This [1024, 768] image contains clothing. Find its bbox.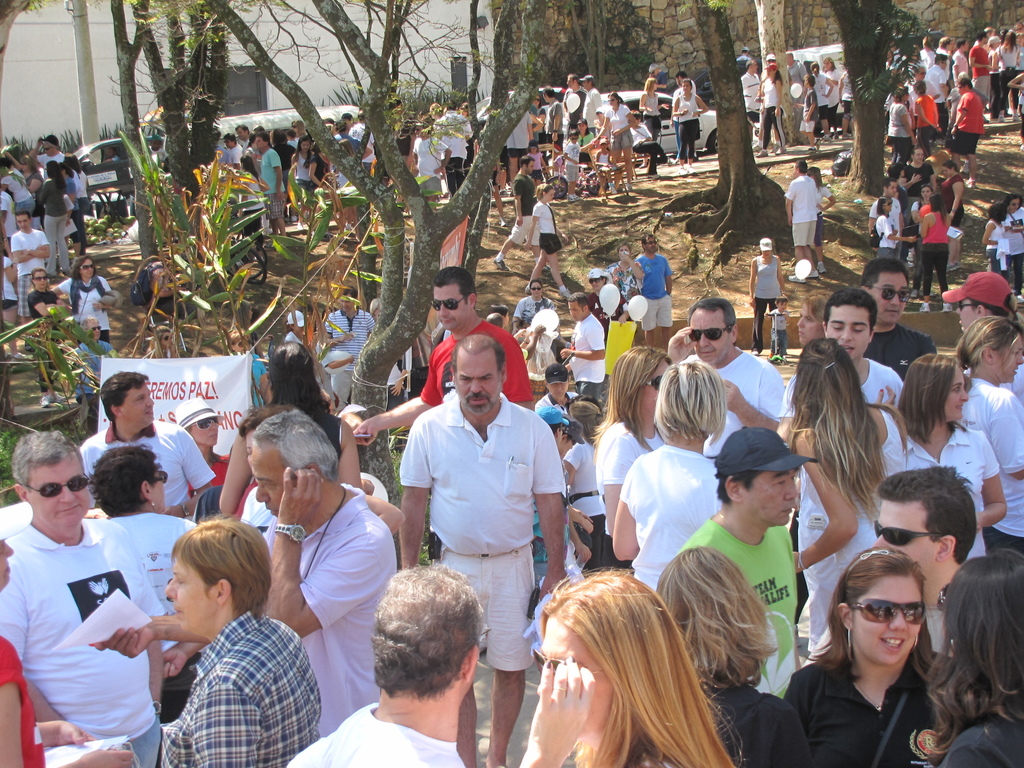
669, 83, 693, 159.
